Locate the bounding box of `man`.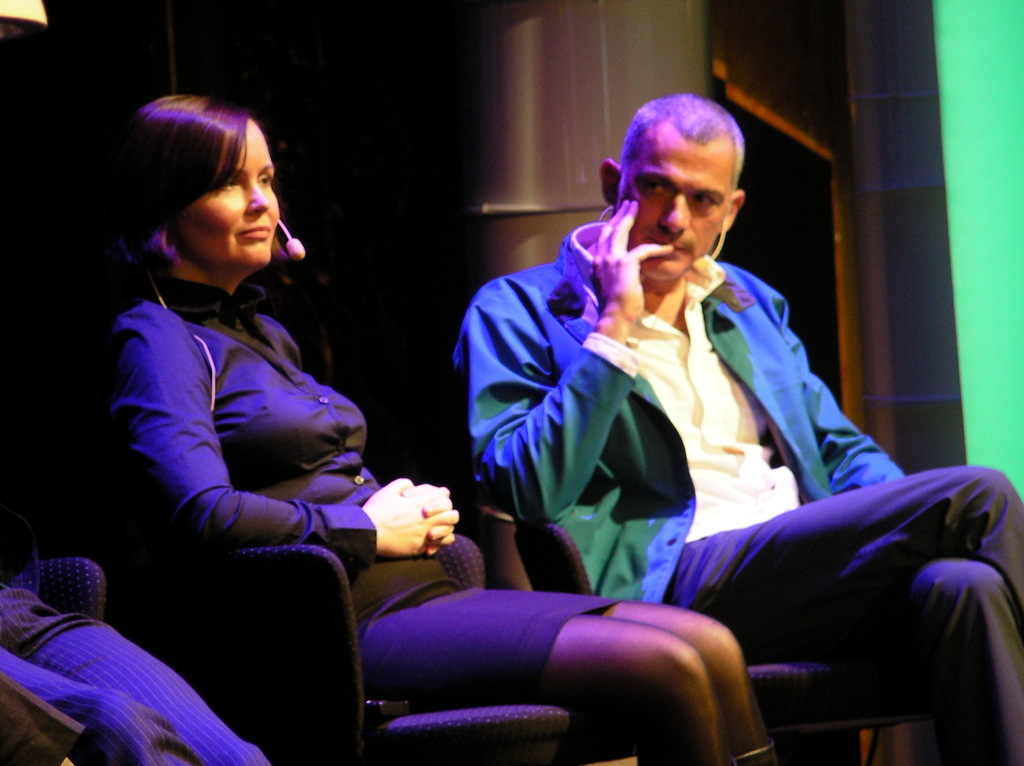
Bounding box: 425,109,934,730.
